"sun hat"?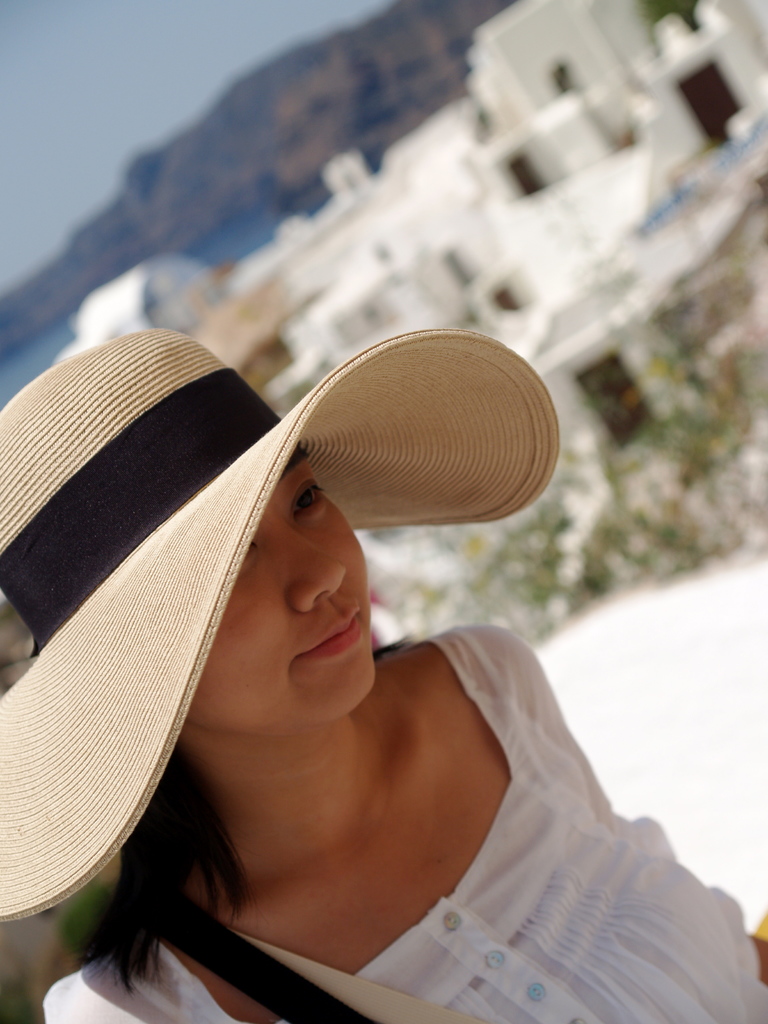
0,323,568,935
